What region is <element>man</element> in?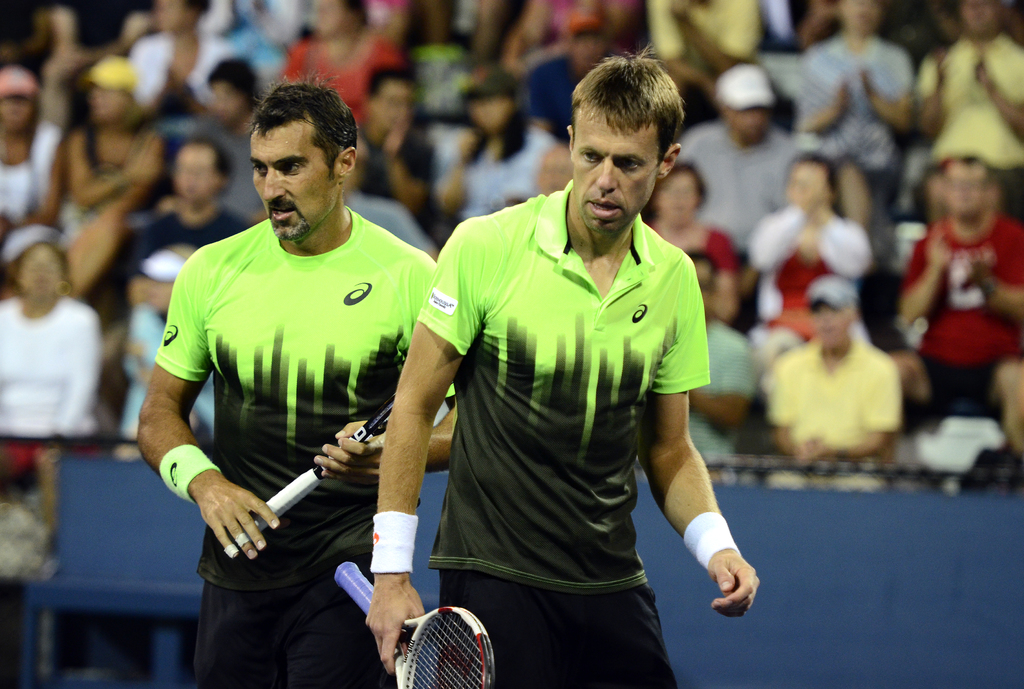
[left=113, top=138, right=259, bottom=432].
